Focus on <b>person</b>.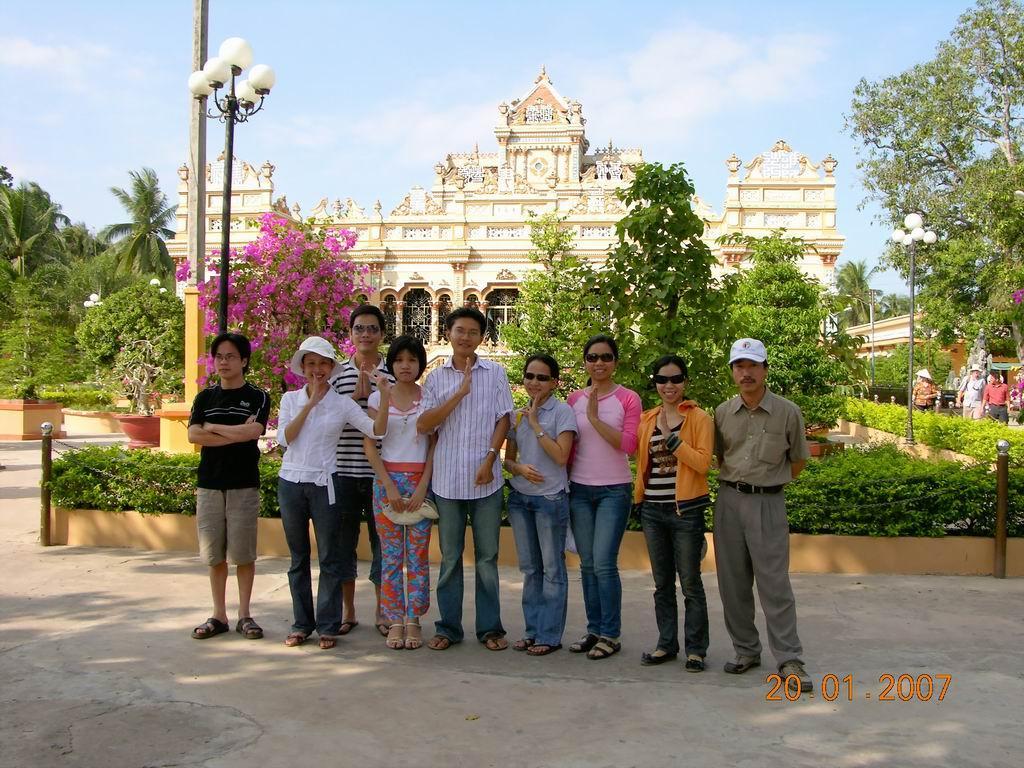
Focused at region(275, 330, 392, 654).
